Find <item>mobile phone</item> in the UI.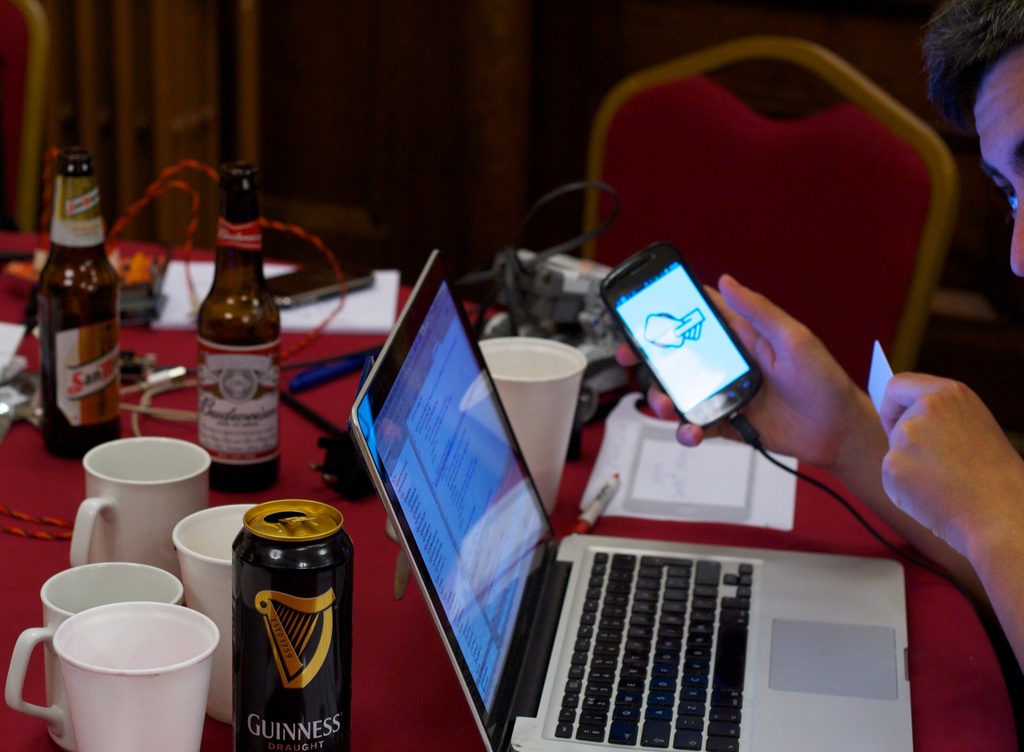
UI element at <region>601, 236, 763, 430</region>.
